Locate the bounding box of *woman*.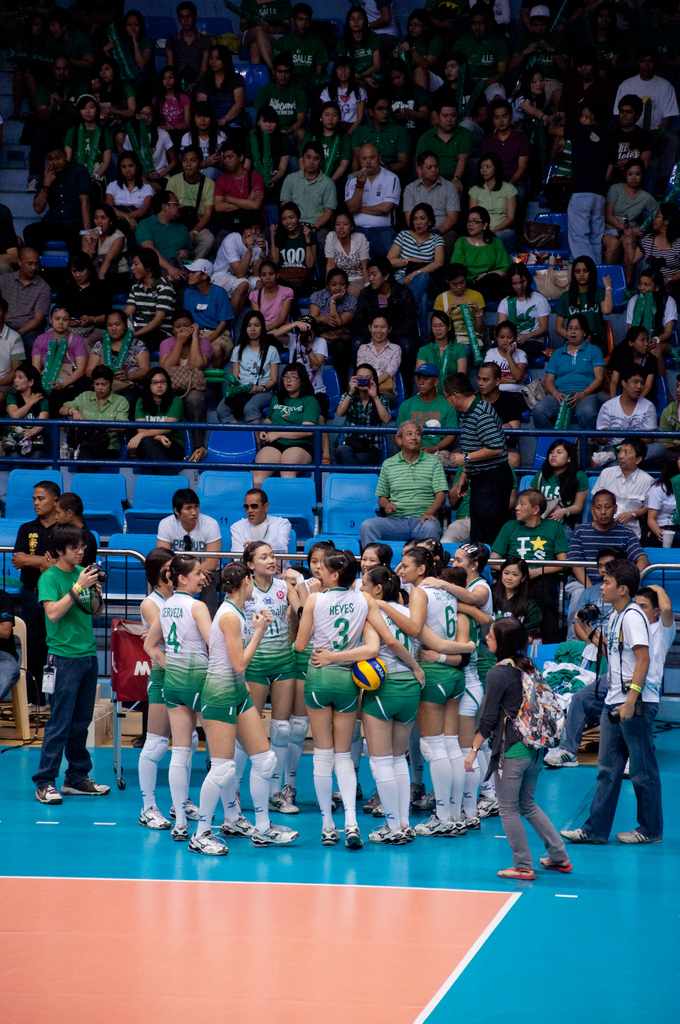
Bounding box: pyautogui.locateOnScreen(217, 314, 279, 422).
